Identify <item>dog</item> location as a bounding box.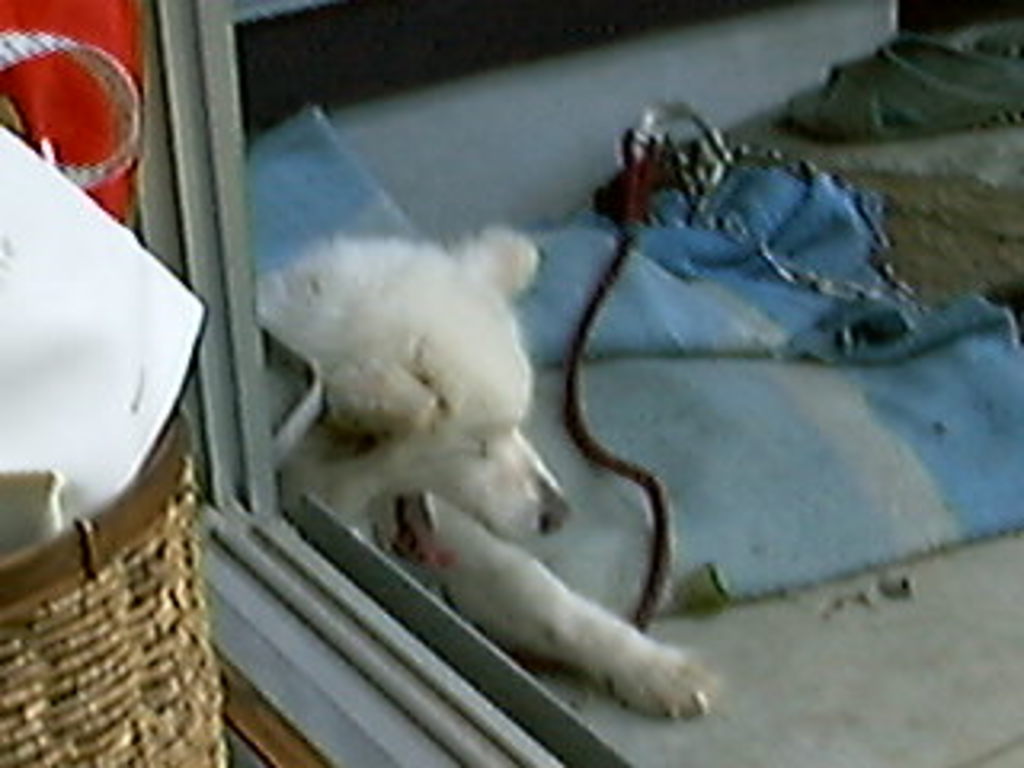
(253, 221, 720, 720).
